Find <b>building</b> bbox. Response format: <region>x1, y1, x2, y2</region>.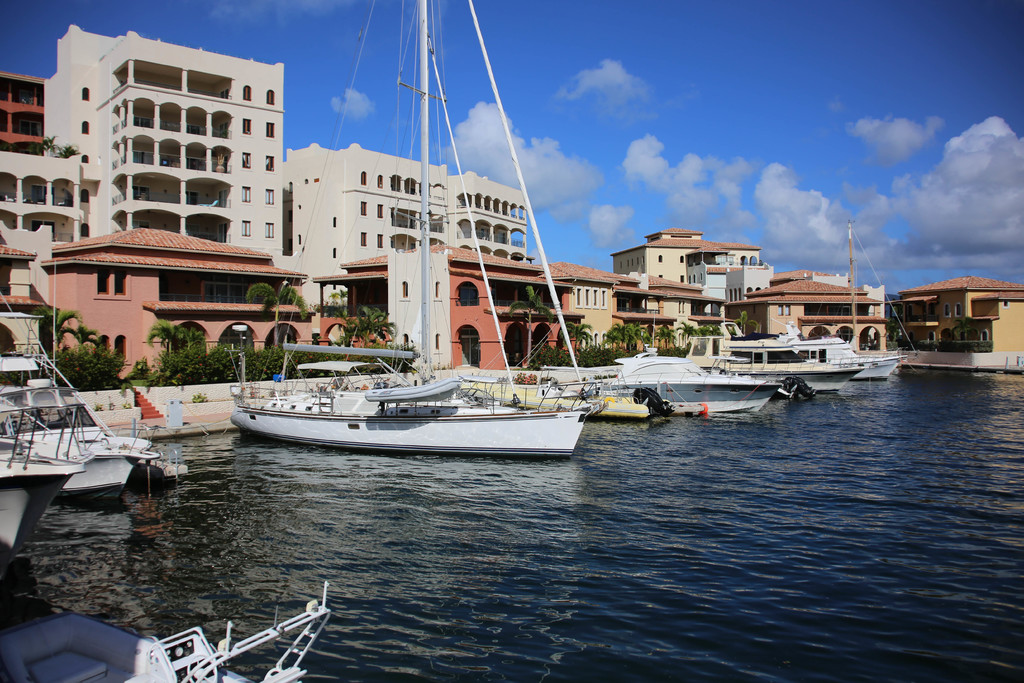
<region>285, 150, 530, 302</region>.
